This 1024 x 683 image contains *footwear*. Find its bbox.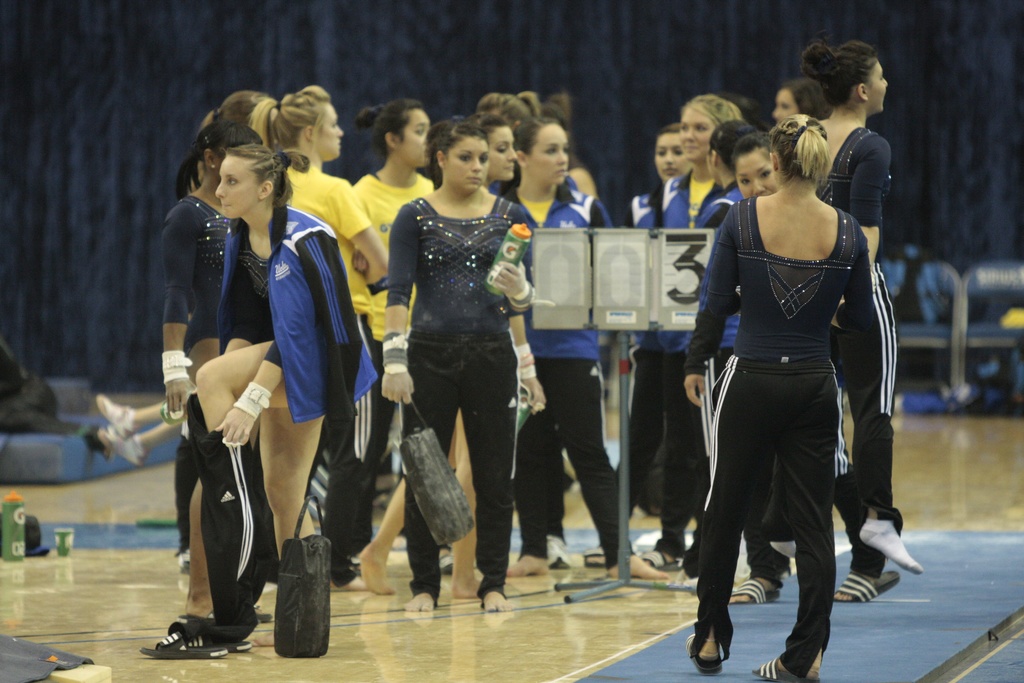
region(93, 390, 134, 434).
